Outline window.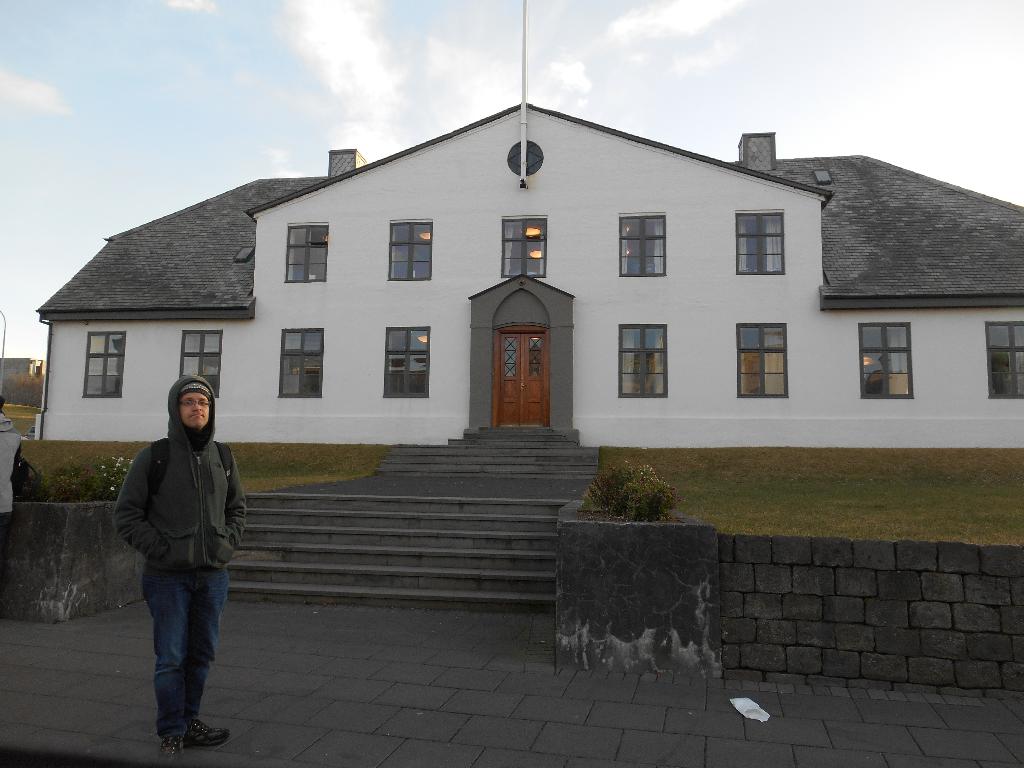
Outline: [left=377, top=326, right=428, bottom=397].
